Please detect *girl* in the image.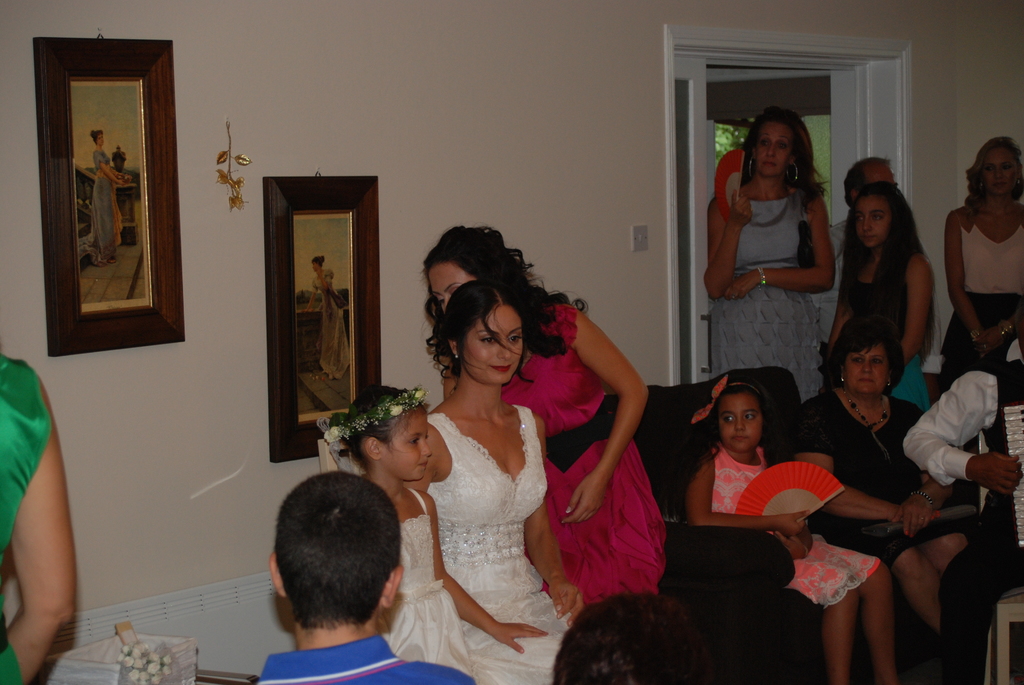
326, 390, 547, 684.
